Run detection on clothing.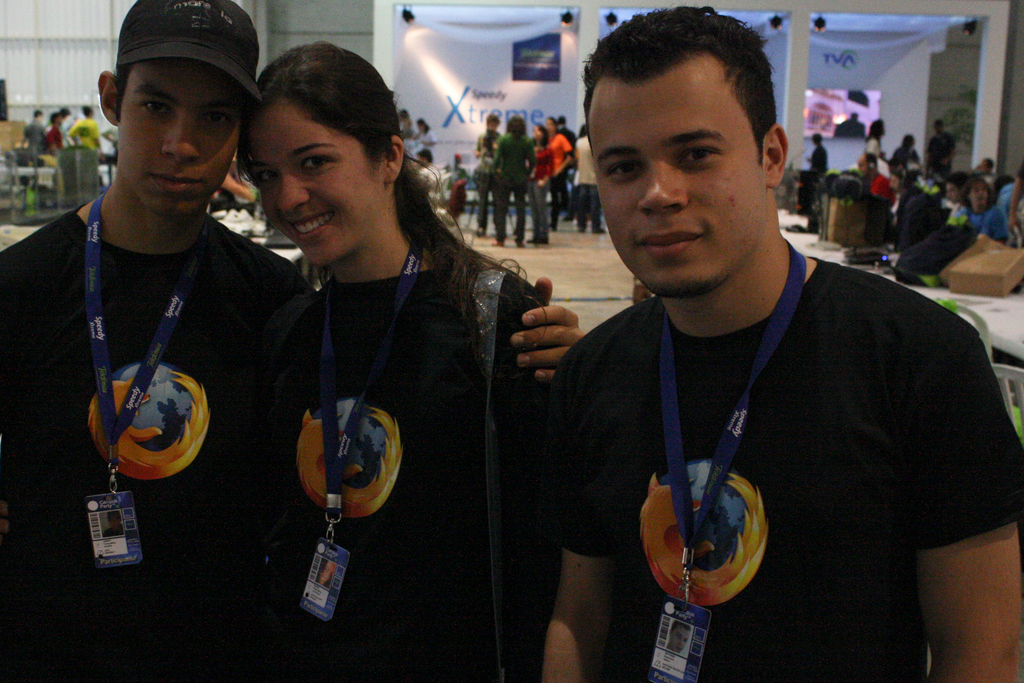
Result: 895, 190, 941, 255.
